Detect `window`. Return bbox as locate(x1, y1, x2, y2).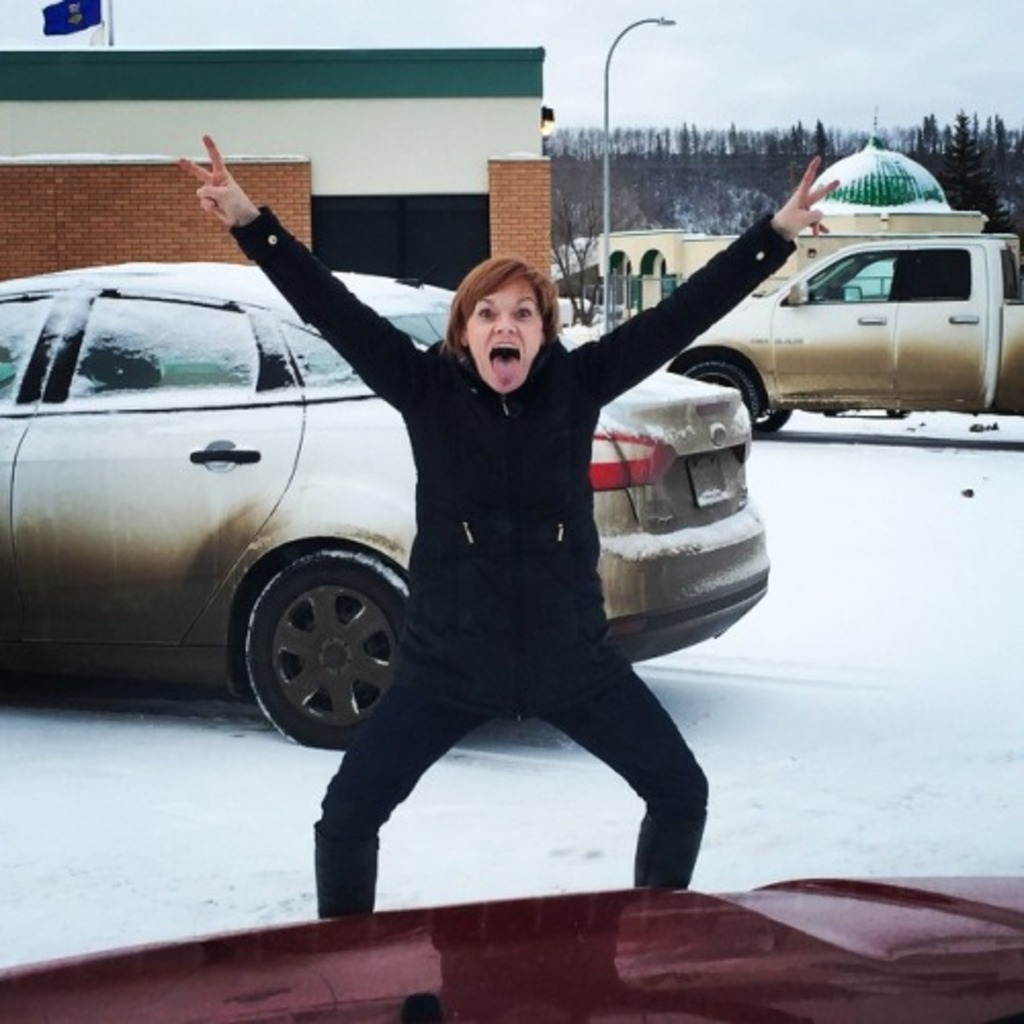
locate(274, 319, 362, 385).
